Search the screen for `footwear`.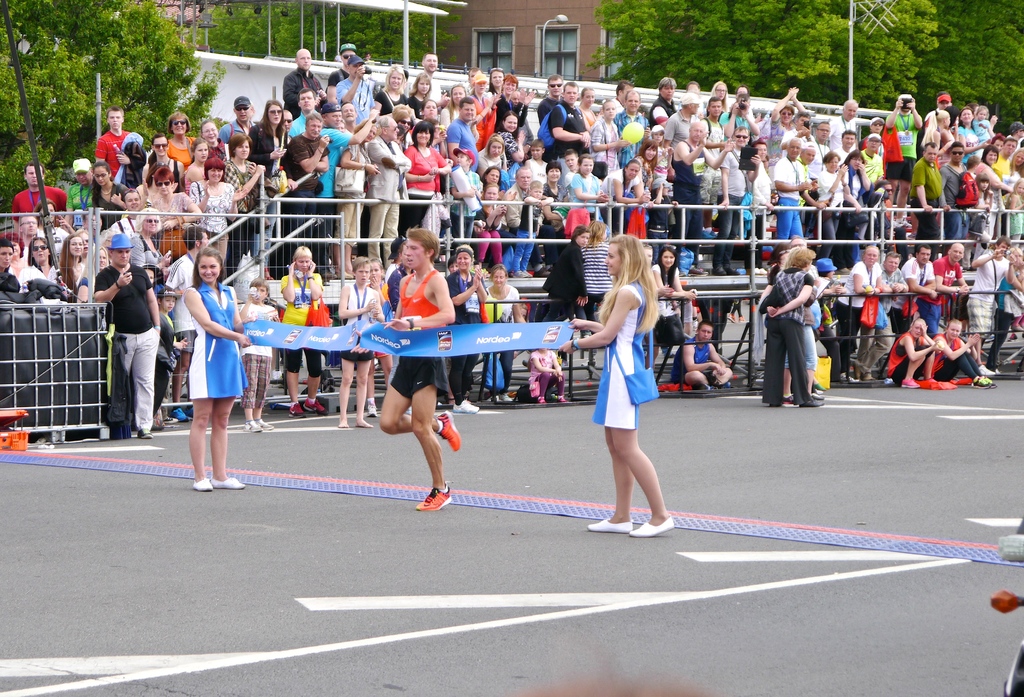
Found at (x1=437, y1=411, x2=462, y2=454).
